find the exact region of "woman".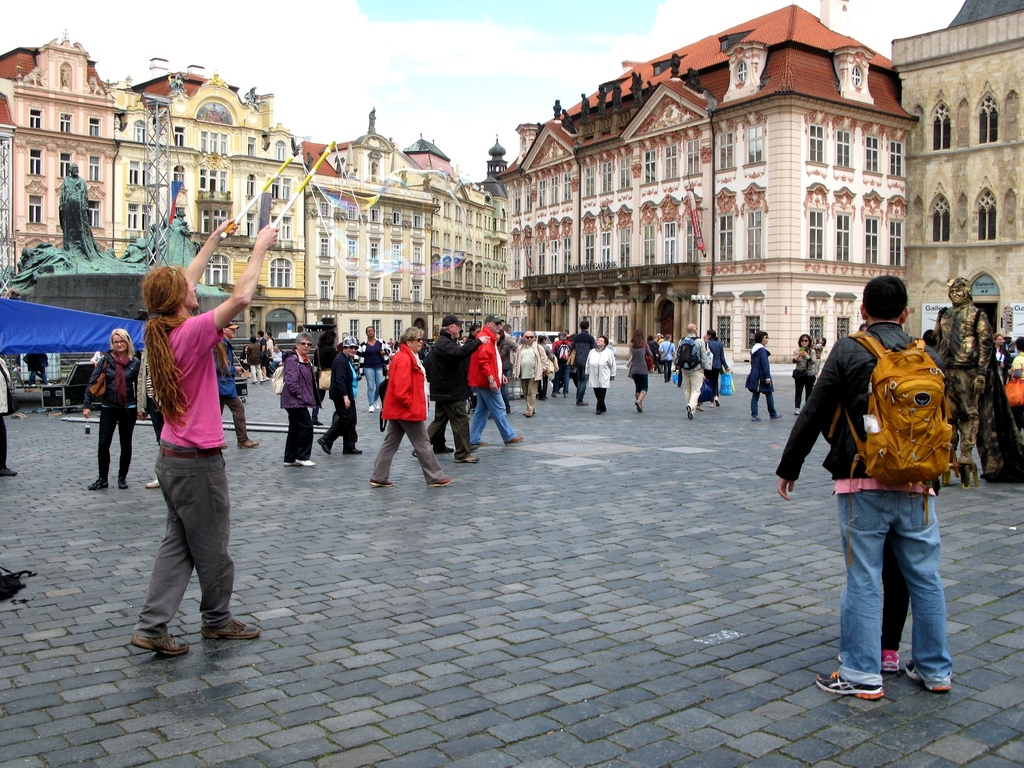
Exact region: 790/333/816/415.
